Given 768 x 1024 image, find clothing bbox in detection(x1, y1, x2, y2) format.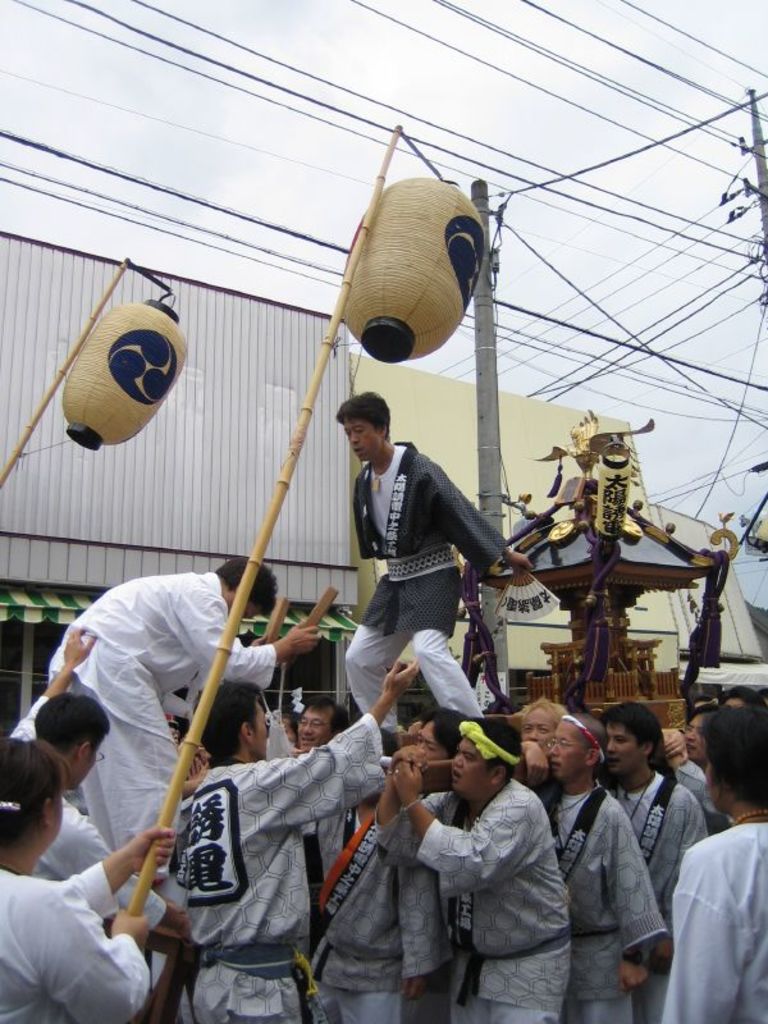
detection(561, 783, 669, 1021).
